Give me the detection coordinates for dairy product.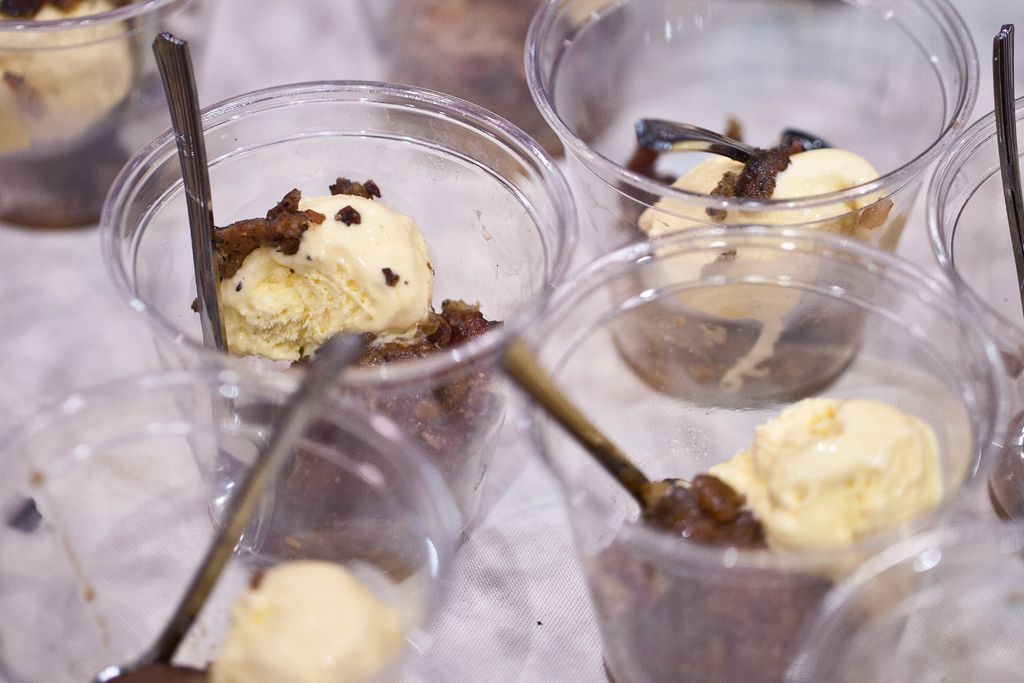
<bbox>717, 393, 947, 599</bbox>.
